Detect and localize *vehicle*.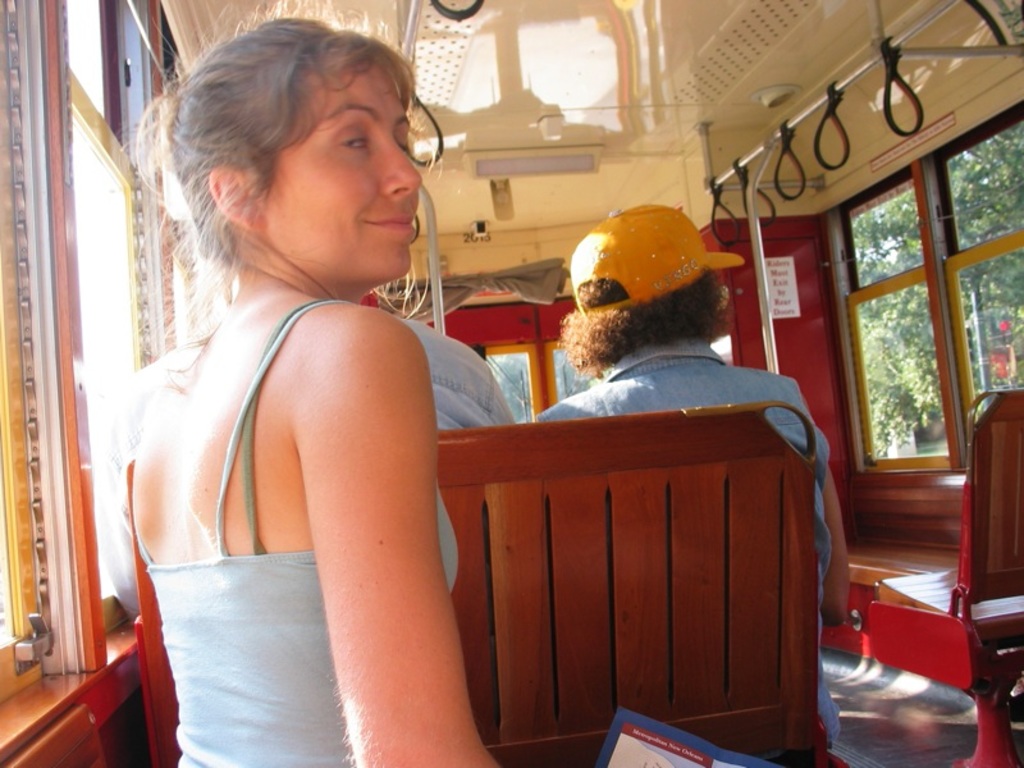
Localized at [x1=0, y1=0, x2=1023, y2=767].
